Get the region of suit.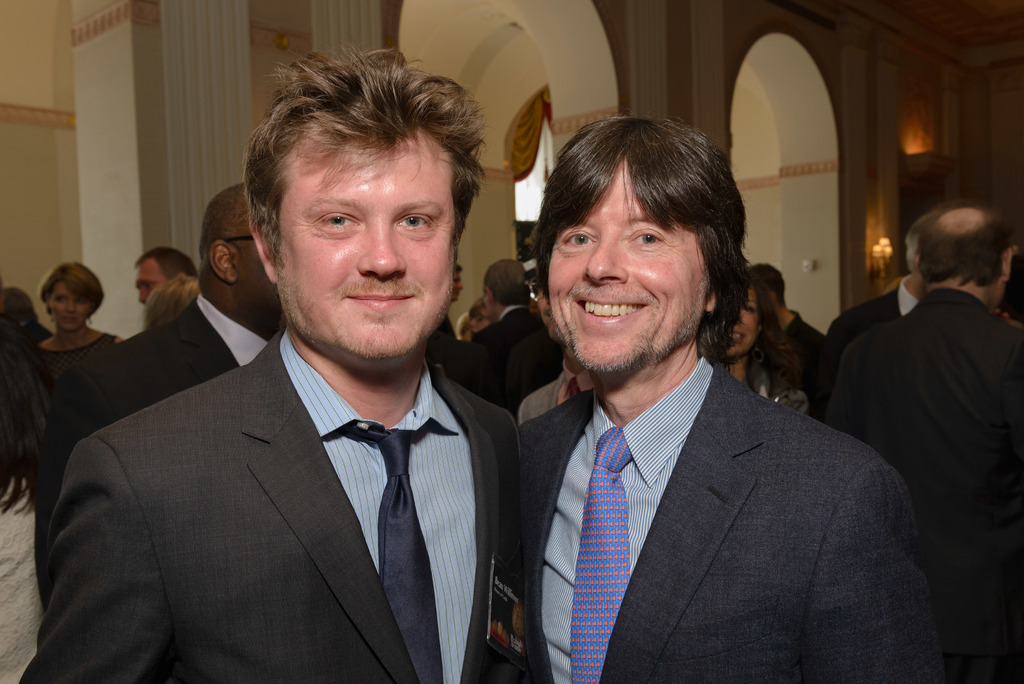
pyautogui.locateOnScreen(495, 223, 937, 683).
